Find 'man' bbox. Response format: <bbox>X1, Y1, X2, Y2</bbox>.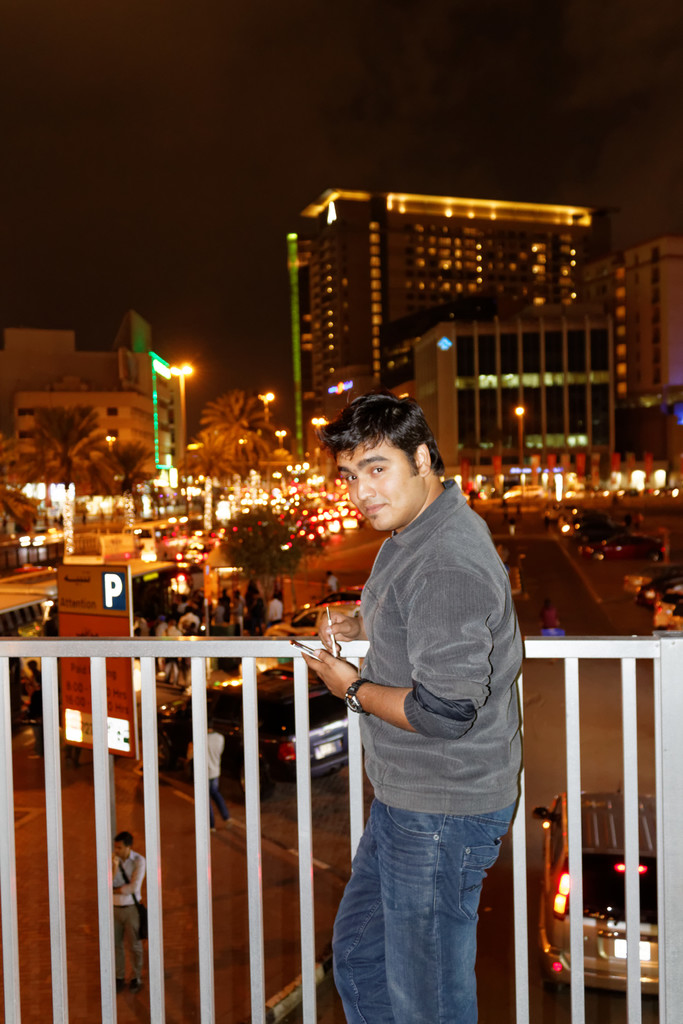
<bbox>28, 662, 44, 708</bbox>.
